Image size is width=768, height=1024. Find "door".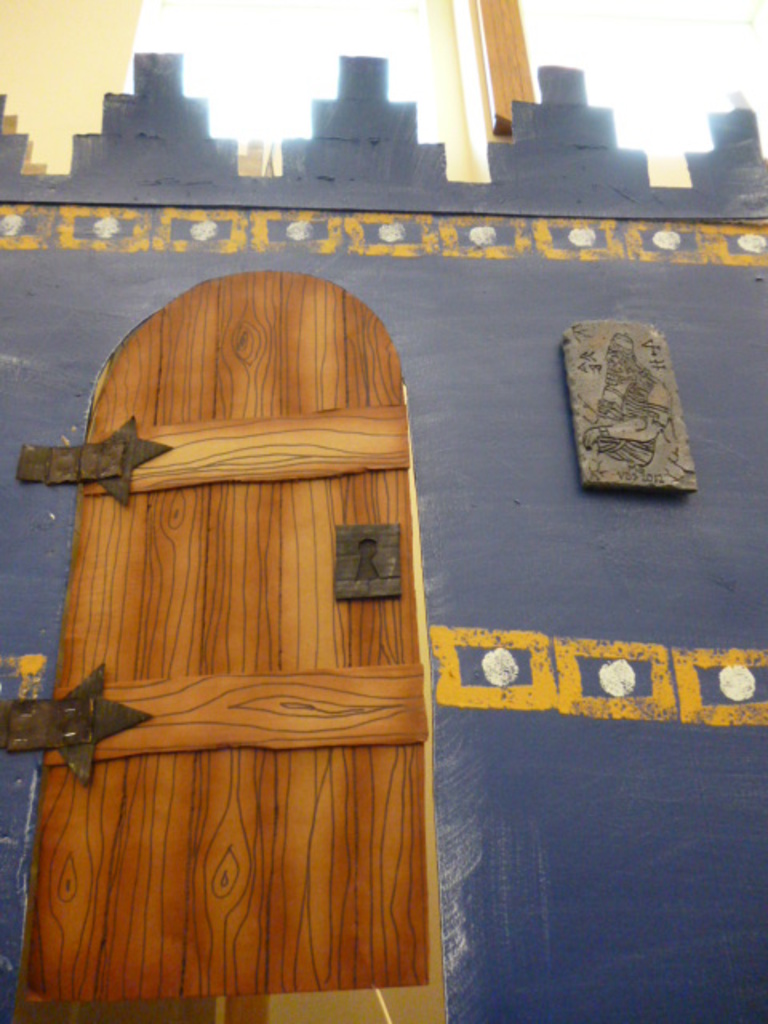
BBox(24, 267, 459, 992).
